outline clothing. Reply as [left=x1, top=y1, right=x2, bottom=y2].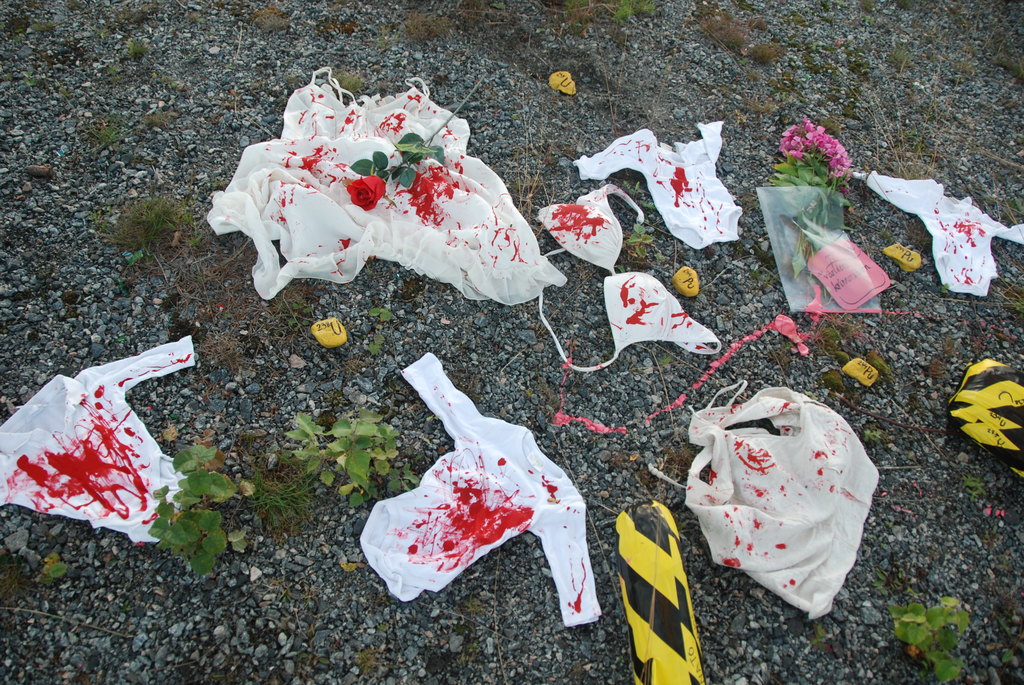
[left=0, top=334, right=206, bottom=545].
